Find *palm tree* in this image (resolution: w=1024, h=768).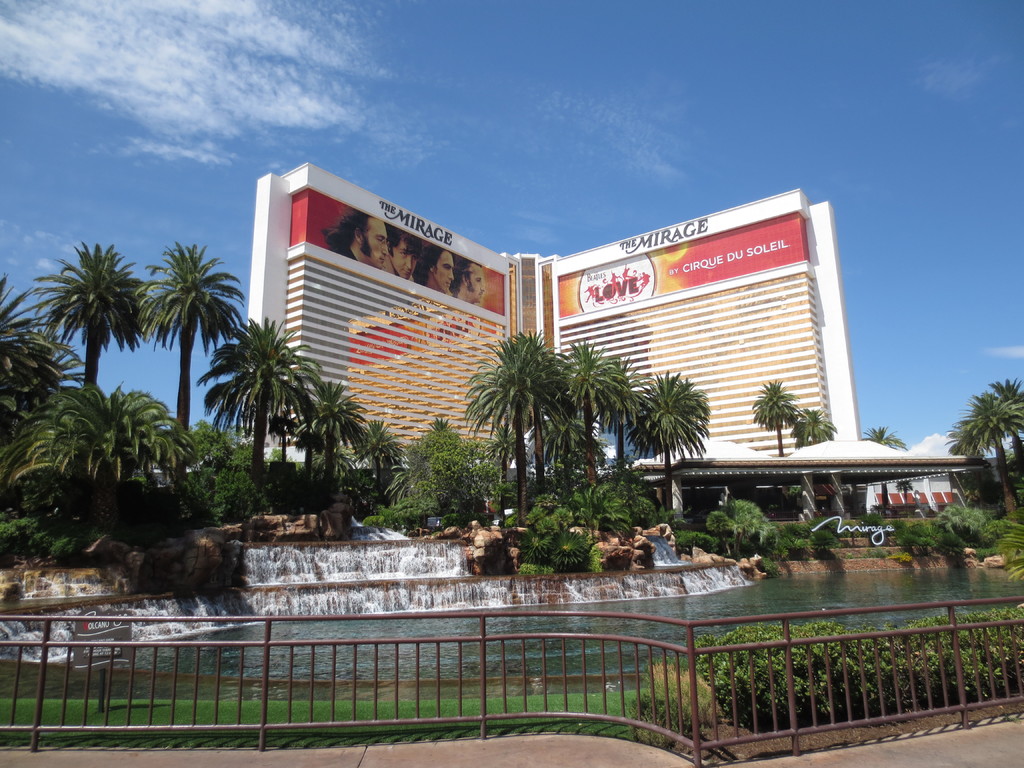
{"x1": 624, "y1": 373, "x2": 706, "y2": 519}.
